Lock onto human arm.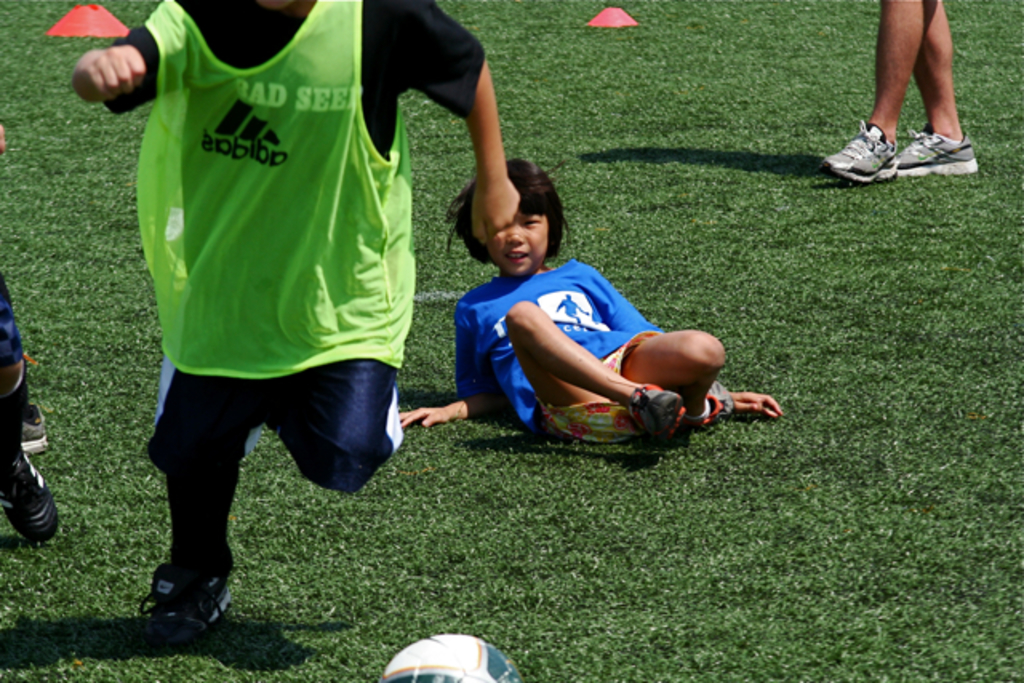
Locked: 582, 245, 771, 429.
